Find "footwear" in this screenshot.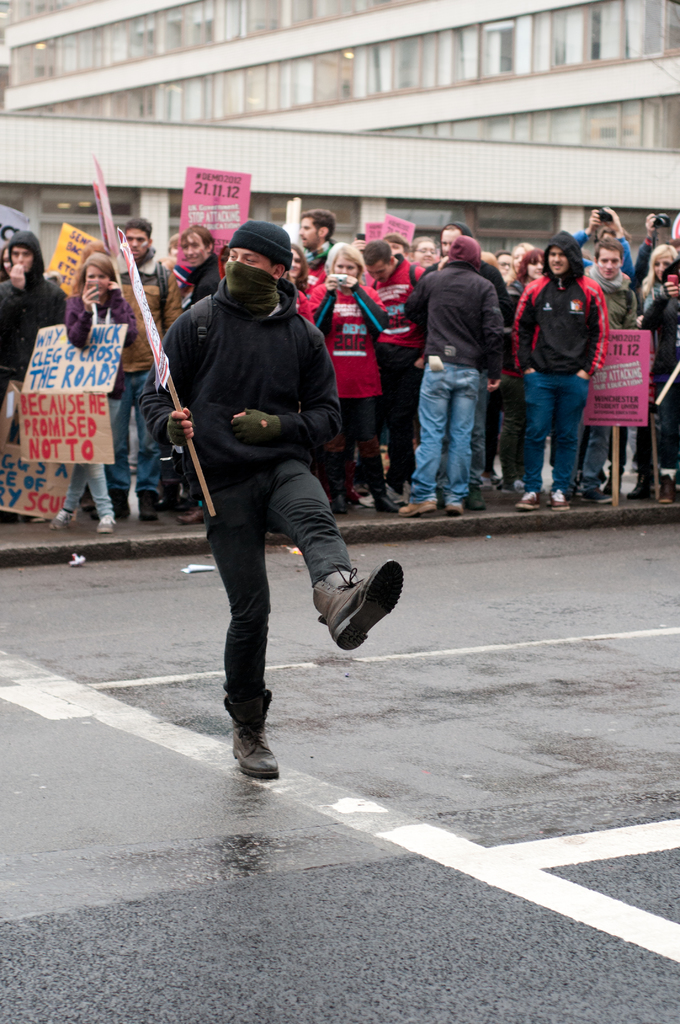
The bounding box for "footwear" is (left=553, top=490, right=572, bottom=504).
